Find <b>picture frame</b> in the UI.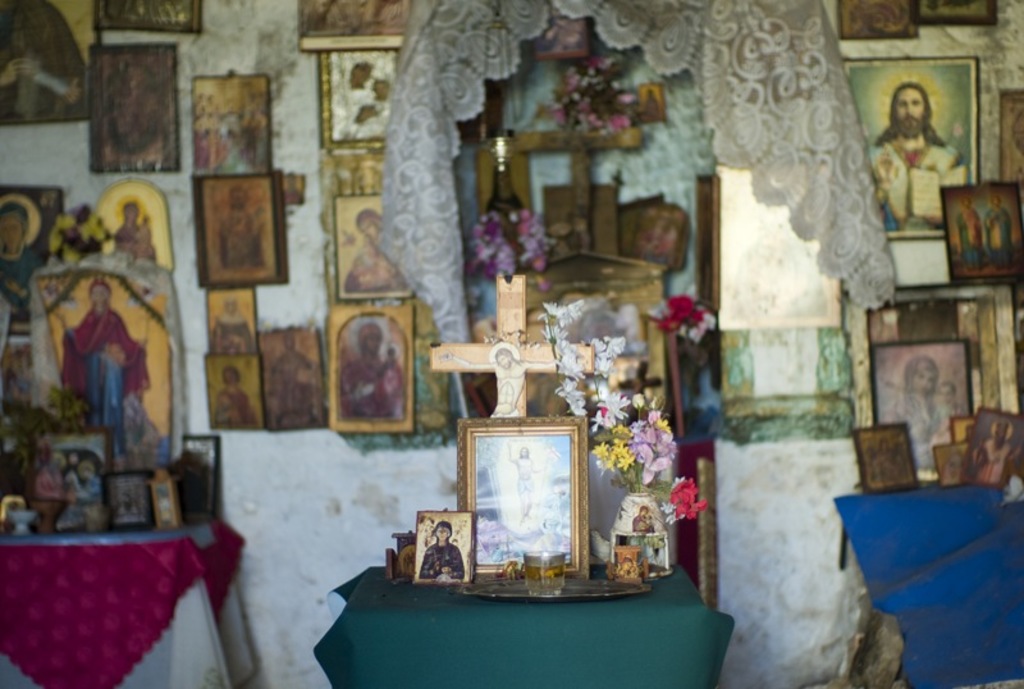
UI element at [0,424,114,533].
